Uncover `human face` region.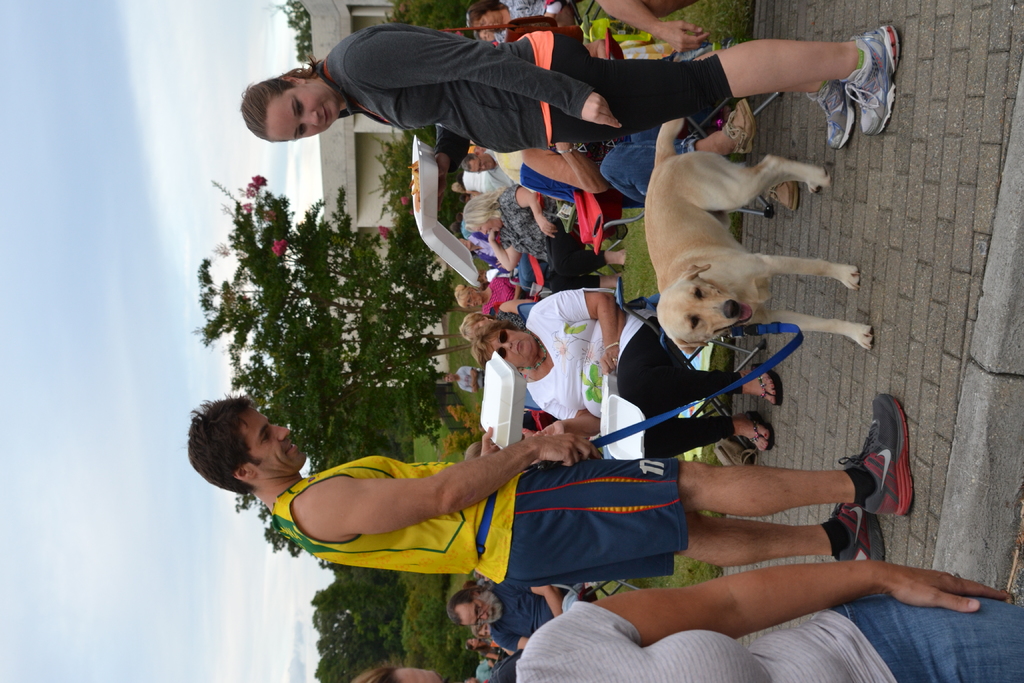
Uncovered: select_region(394, 666, 445, 682).
